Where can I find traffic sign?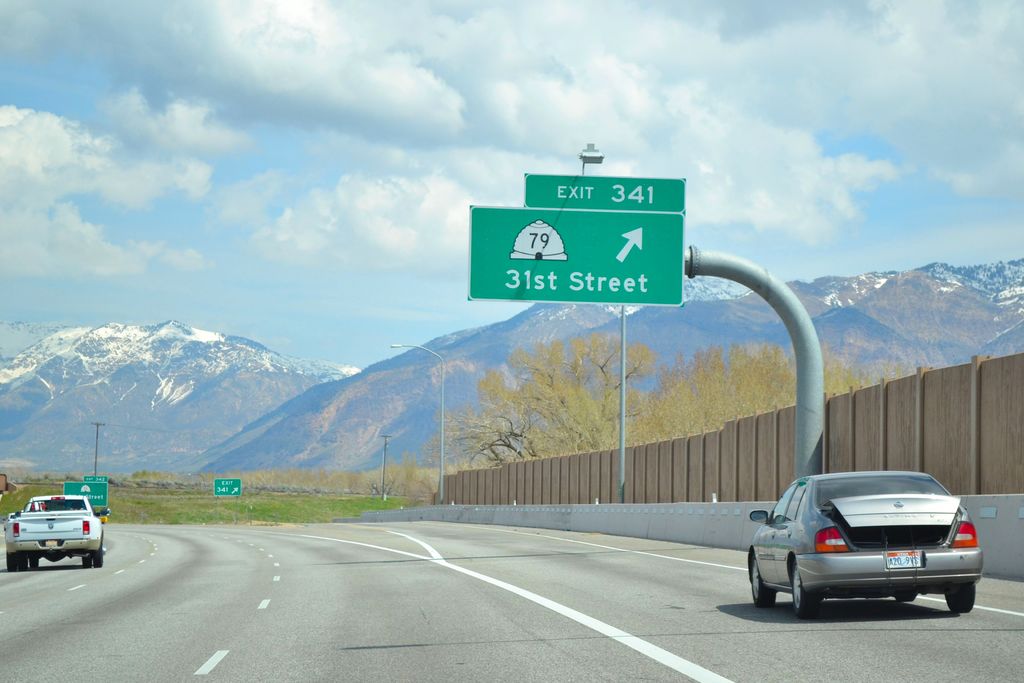
You can find it at region(211, 477, 243, 493).
